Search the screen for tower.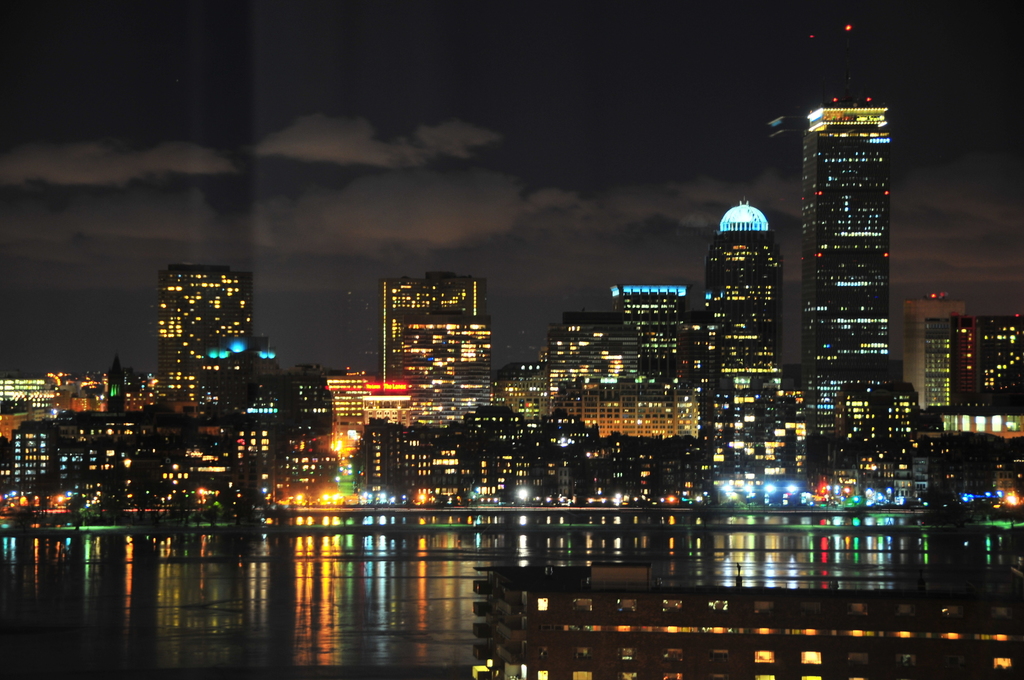
Found at <box>378,273,483,439</box>.
